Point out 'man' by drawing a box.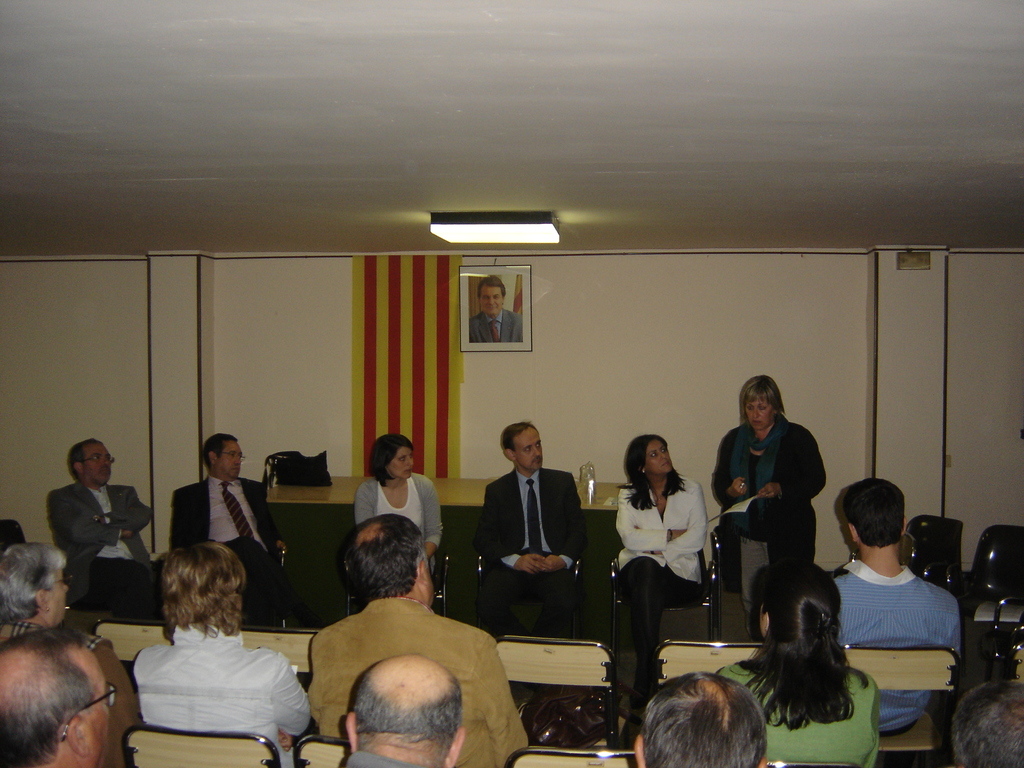
<region>836, 472, 966, 737</region>.
